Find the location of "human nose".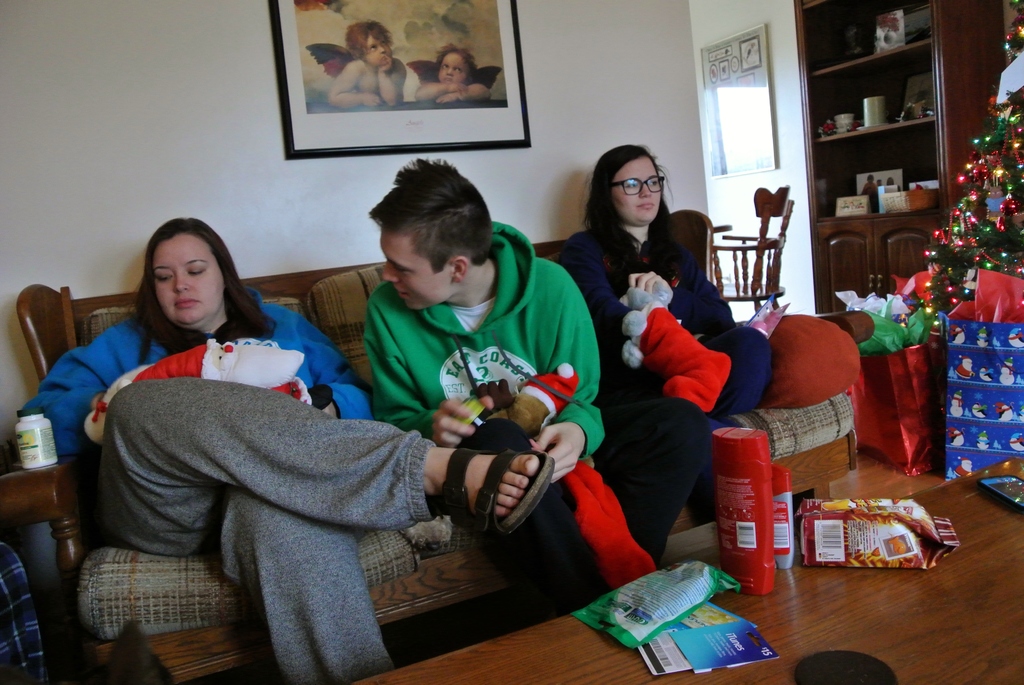
Location: 380 260 400 283.
